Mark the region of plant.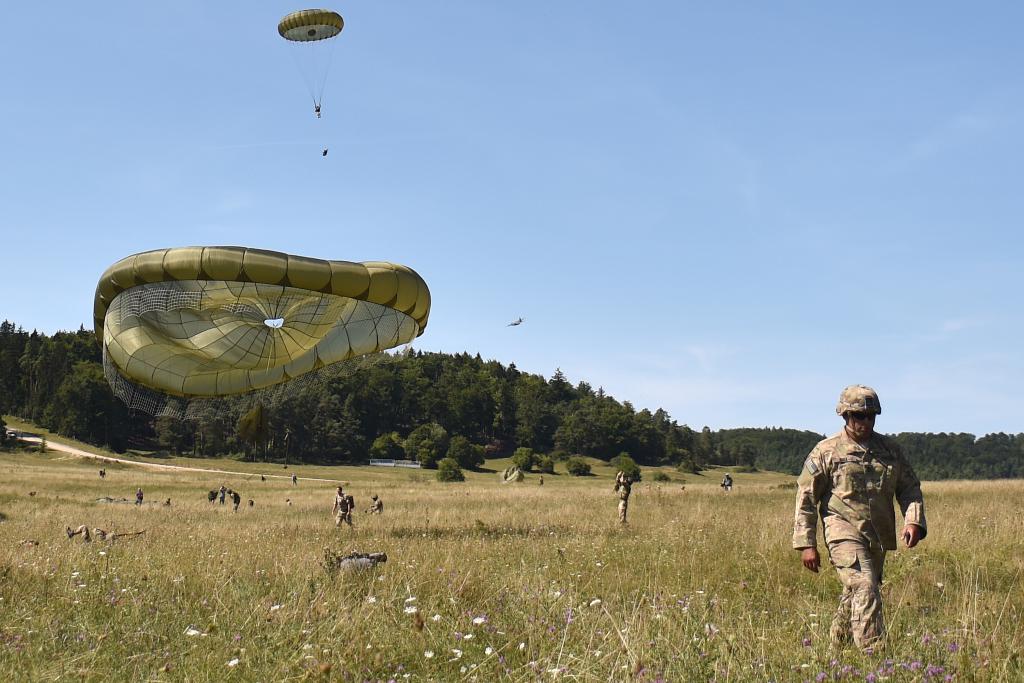
Region: pyautogui.locateOnScreen(435, 451, 467, 483).
